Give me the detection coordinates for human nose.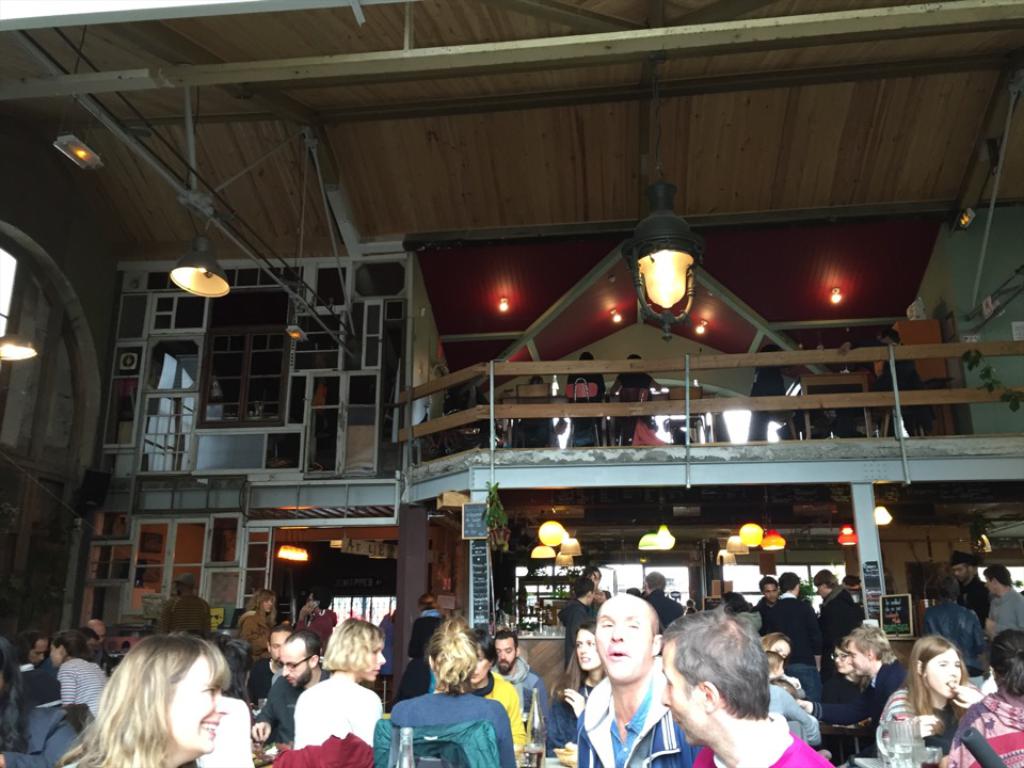
285/665/291/676.
